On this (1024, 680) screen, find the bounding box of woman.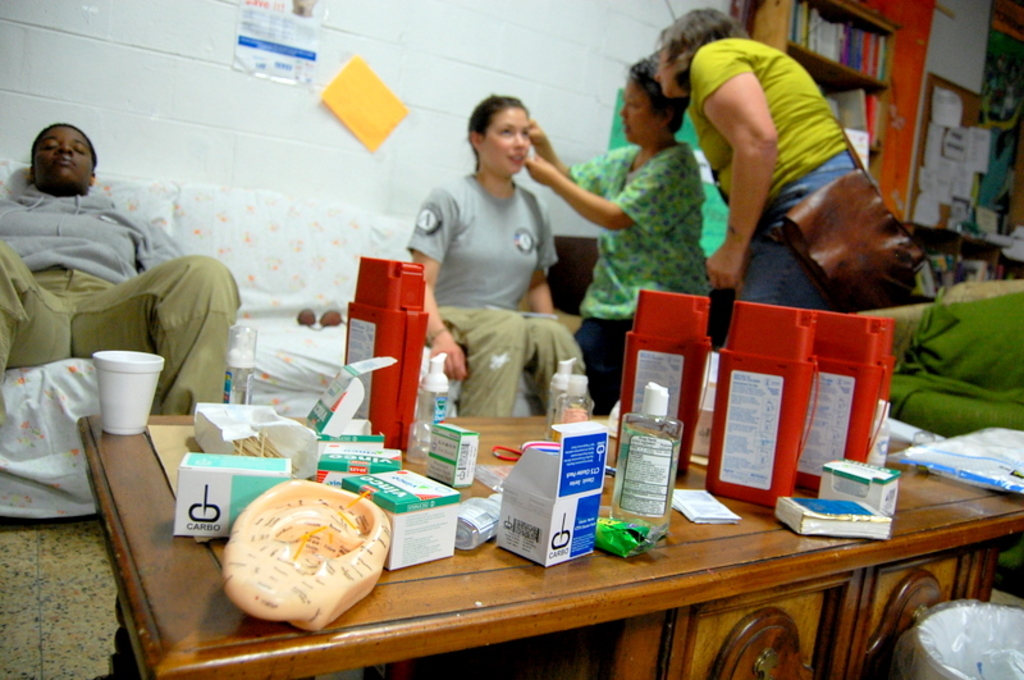
Bounding box: l=398, t=100, r=614, b=439.
